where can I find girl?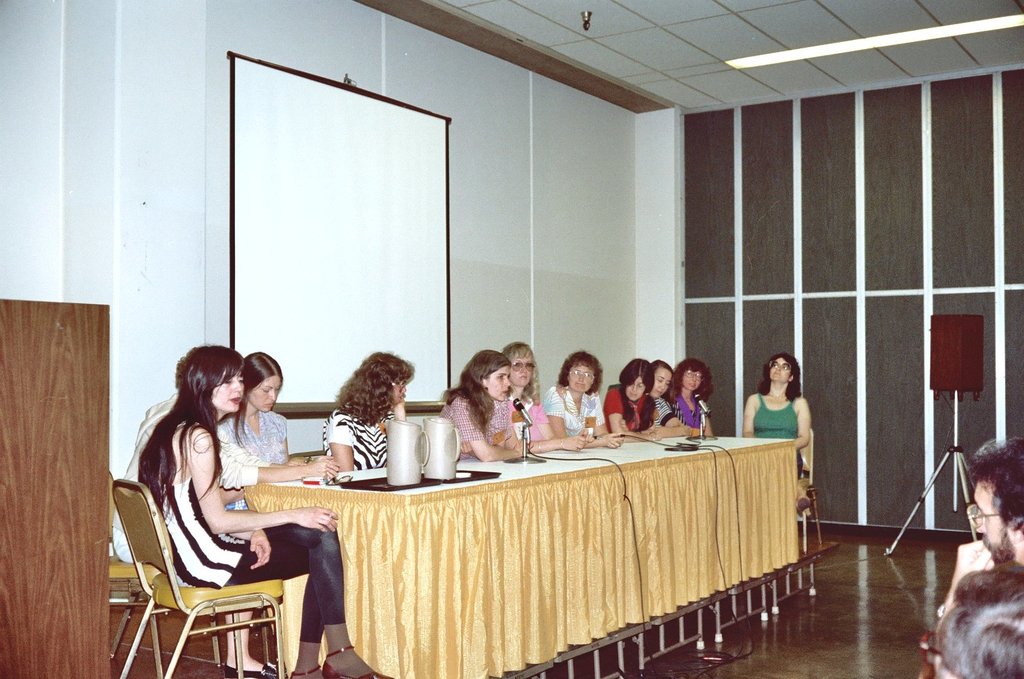
You can find it at <region>141, 344, 396, 677</region>.
